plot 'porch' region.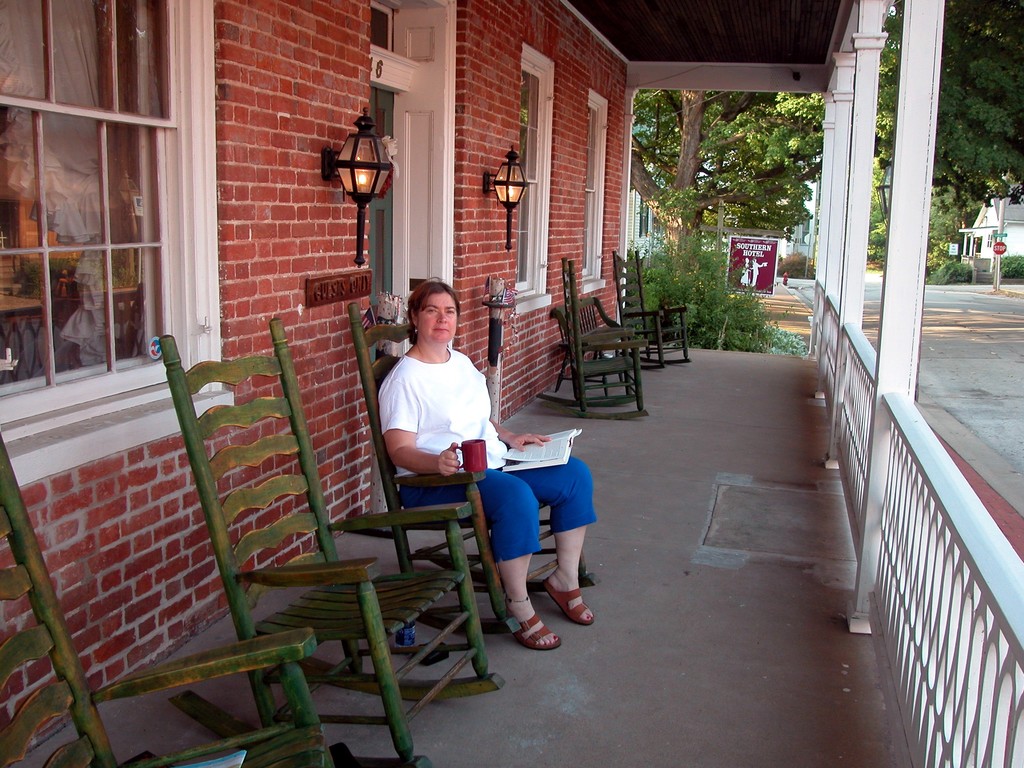
Plotted at 3:348:916:767.
